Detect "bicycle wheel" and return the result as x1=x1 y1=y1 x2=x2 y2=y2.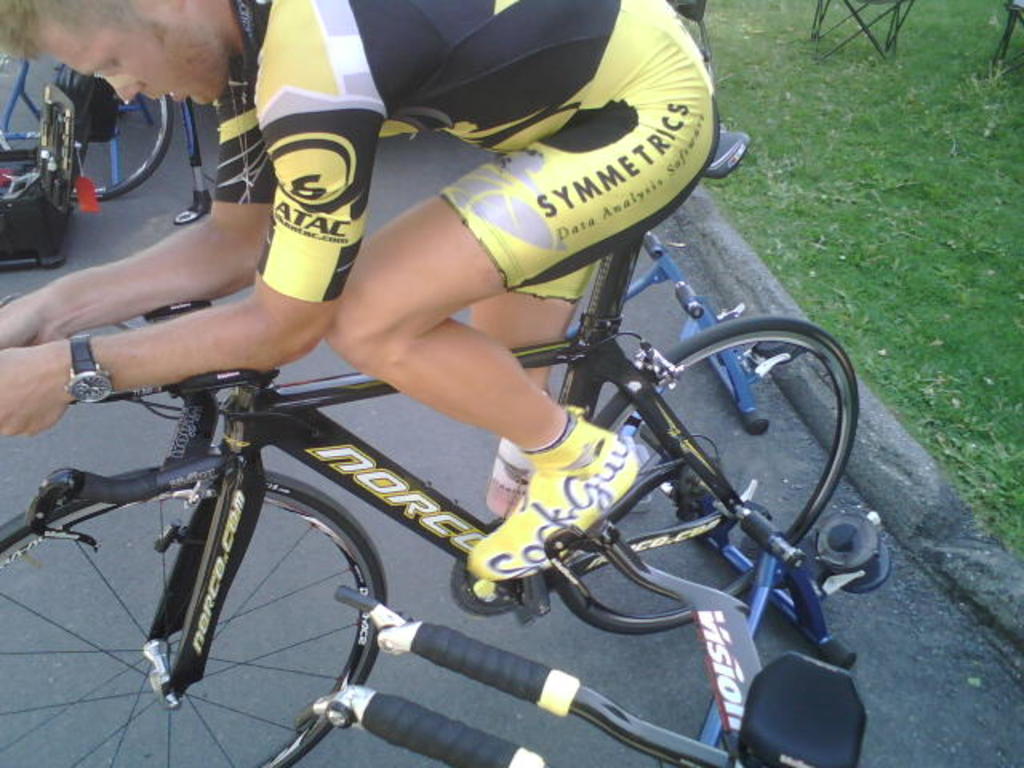
x1=50 y1=77 x2=173 y2=203.
